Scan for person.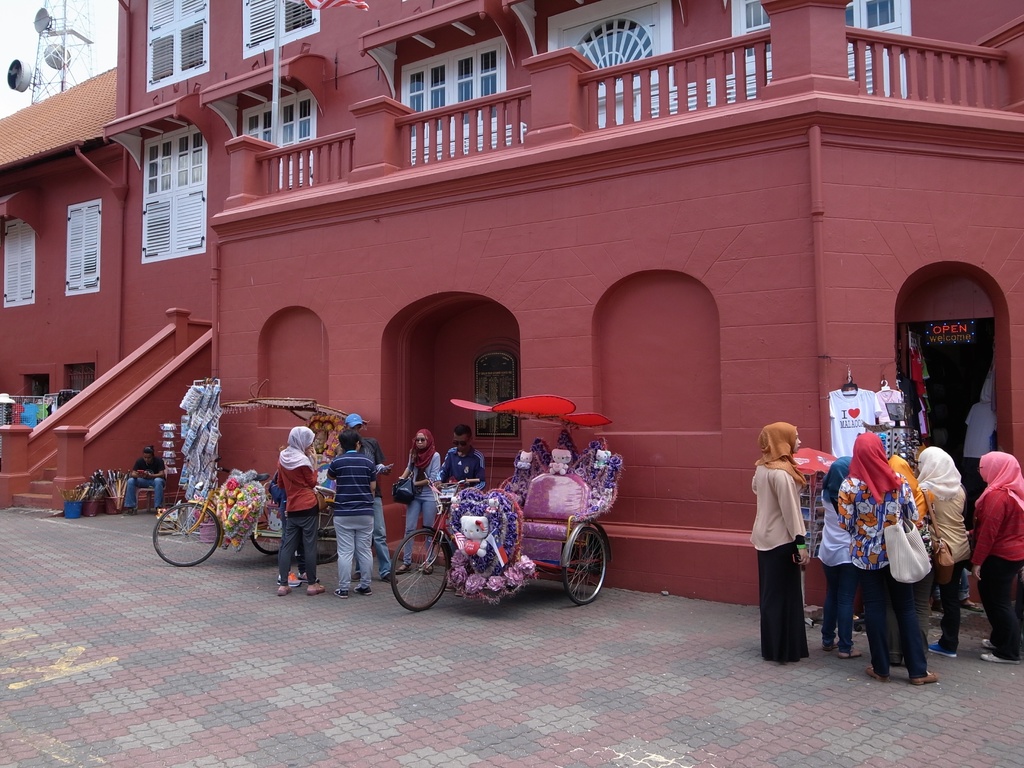
Scan result: {"x1": 817, "y1": 454, "x2": 870, "y2": 659}.
